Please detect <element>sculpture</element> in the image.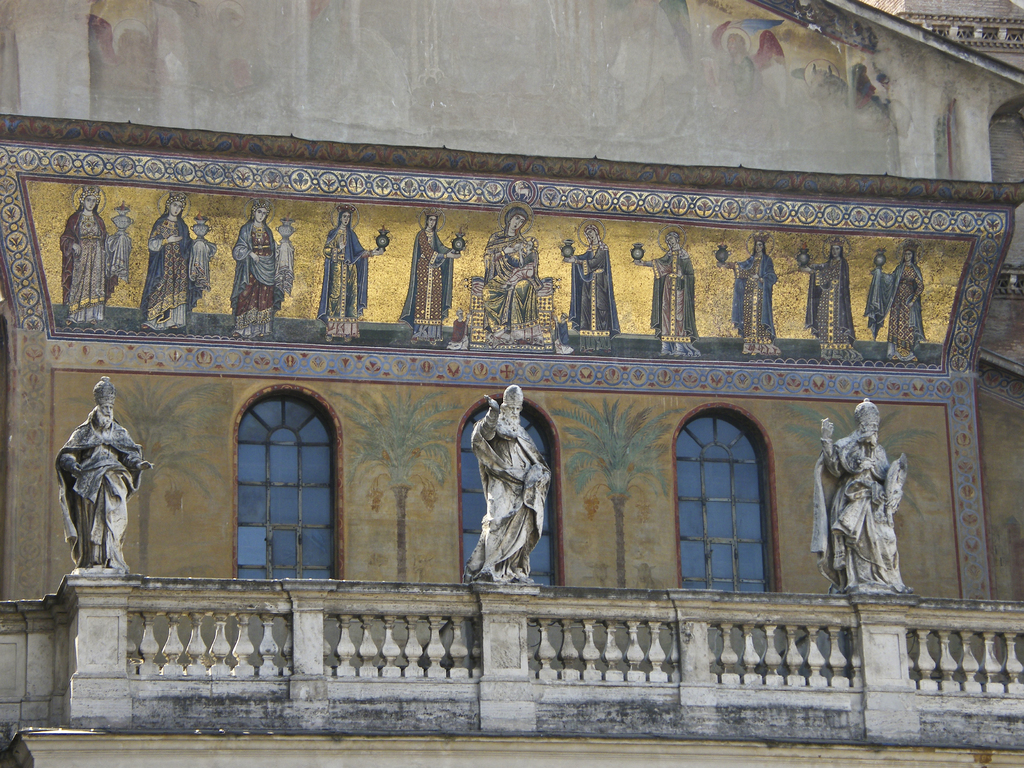
bbox(804, 390, 920, 605).
